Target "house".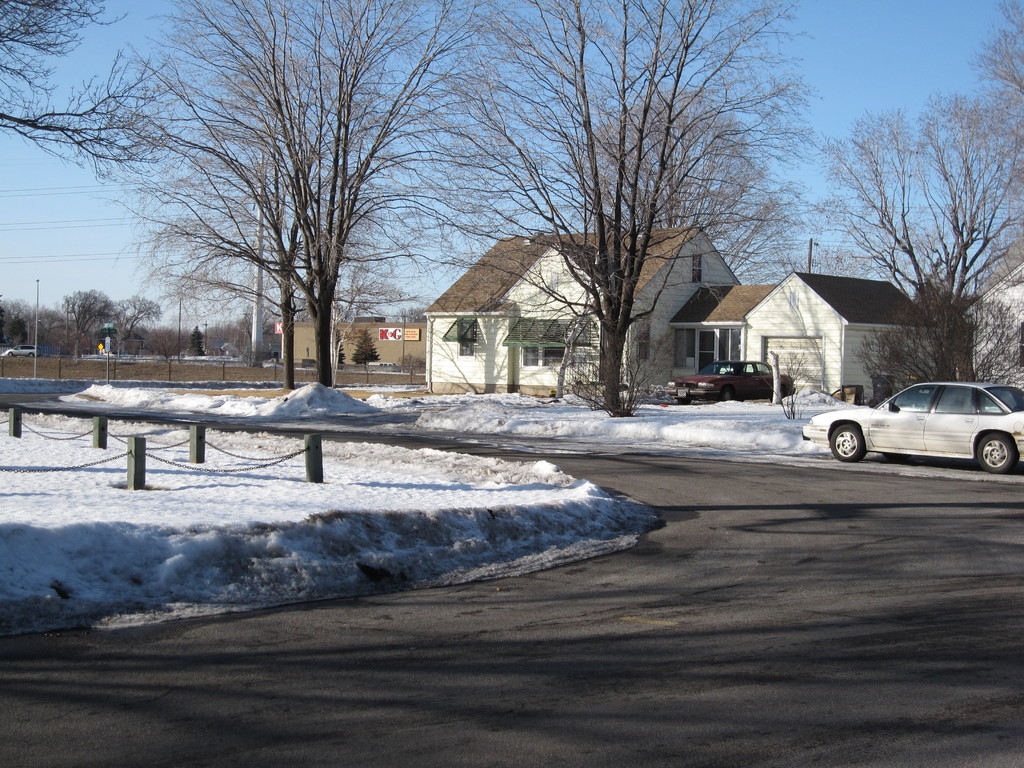
Target region: [670, 285, 776, 380].
